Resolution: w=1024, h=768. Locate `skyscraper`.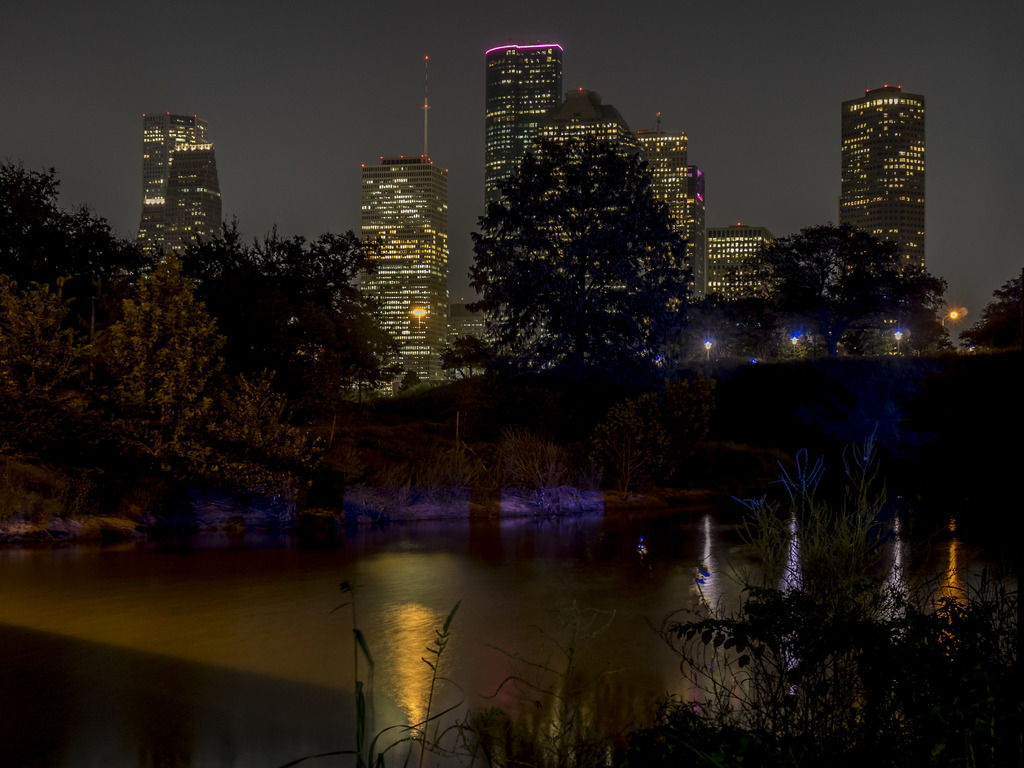
(x1=144, y1=118, x2=221, y2=262).
